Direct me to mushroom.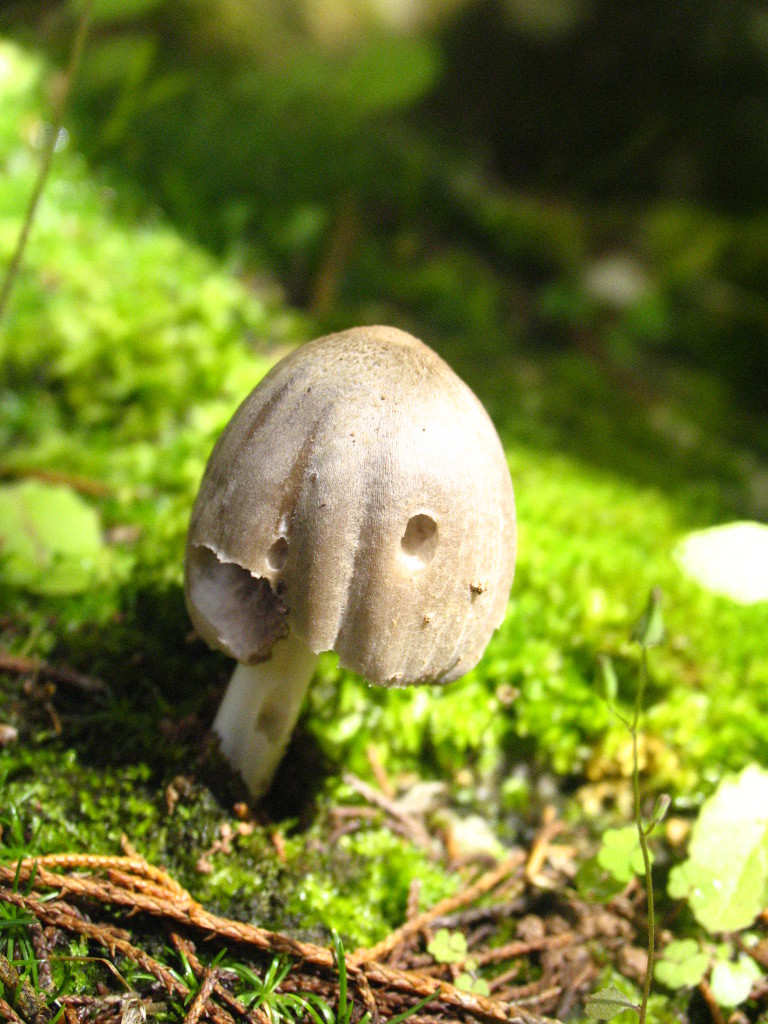
Direction: rect(179, 329, 500, 824).
